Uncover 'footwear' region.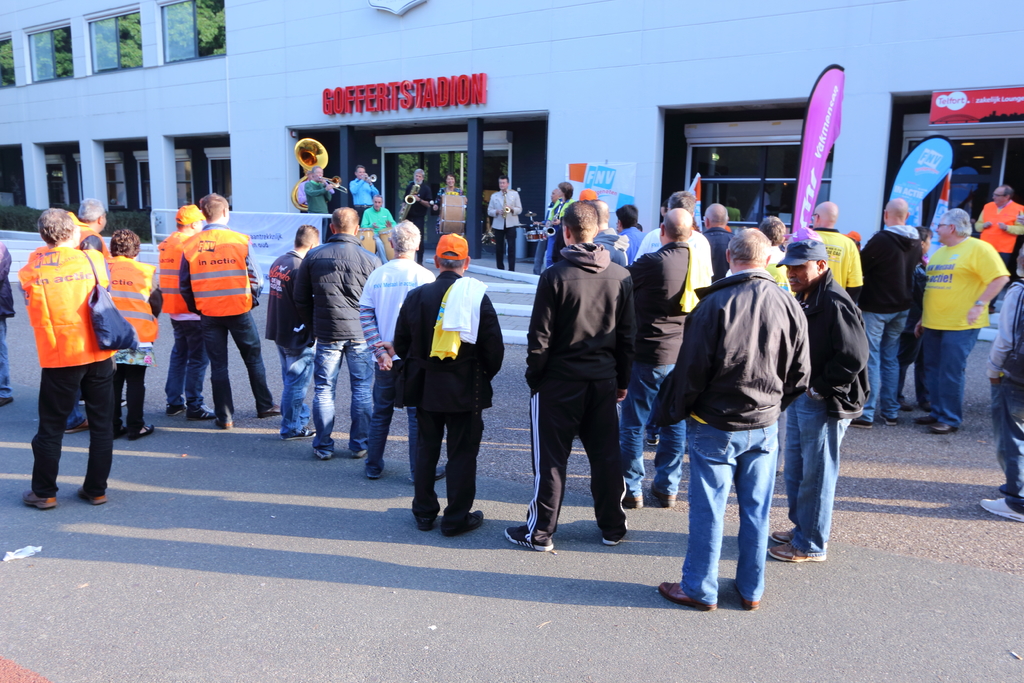
Uncovered: bbox(22, 491, 56, 509).
